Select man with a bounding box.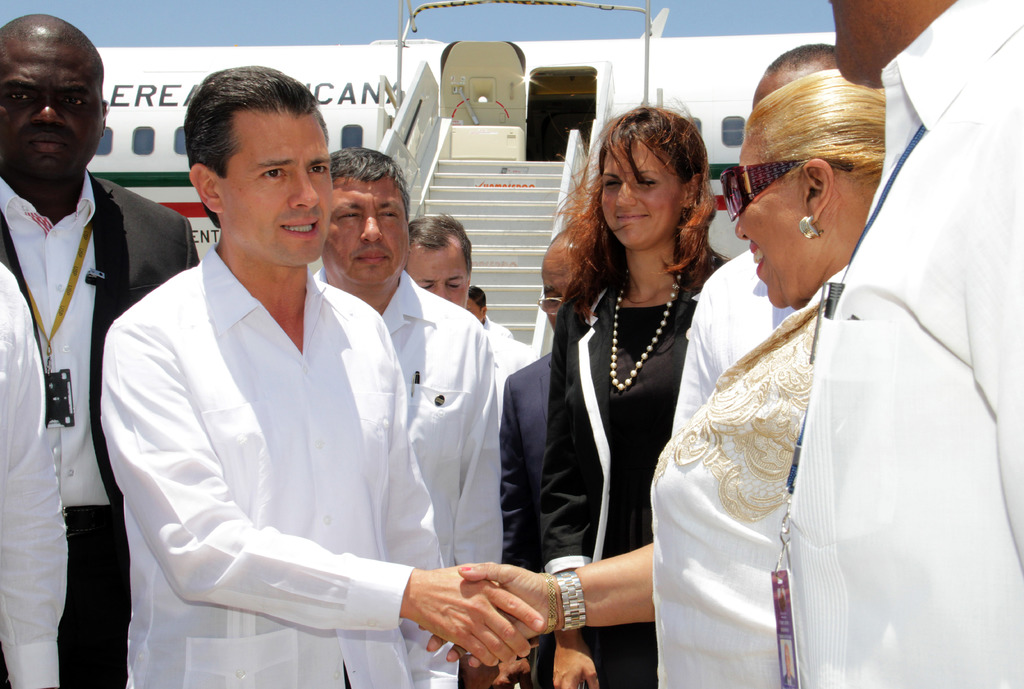
{"x1": 402, "y1": 212, "x2": 542, "y2": 418}.
